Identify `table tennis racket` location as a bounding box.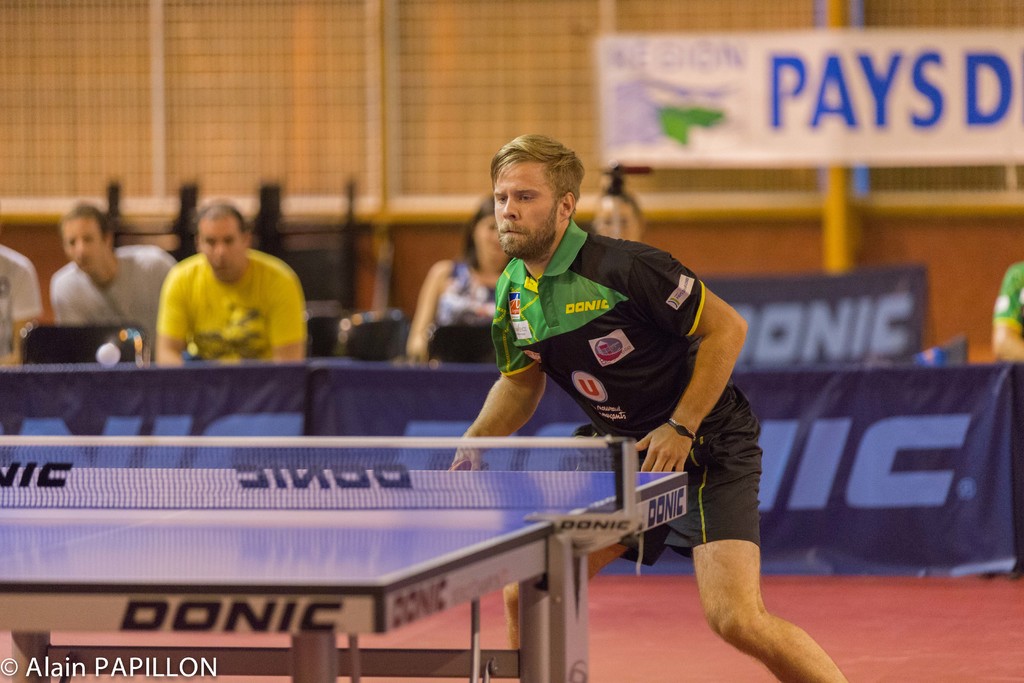
left=450, top=458, right=490, bottom=471.
